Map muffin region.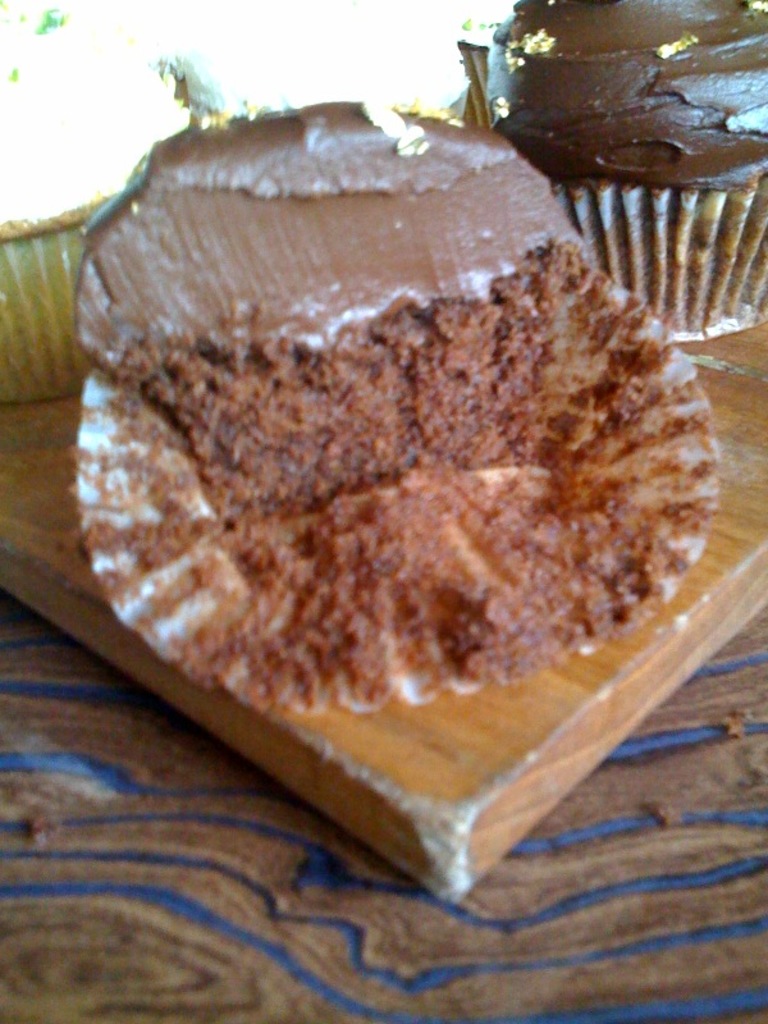
Mapped to 68/76/654/539.
